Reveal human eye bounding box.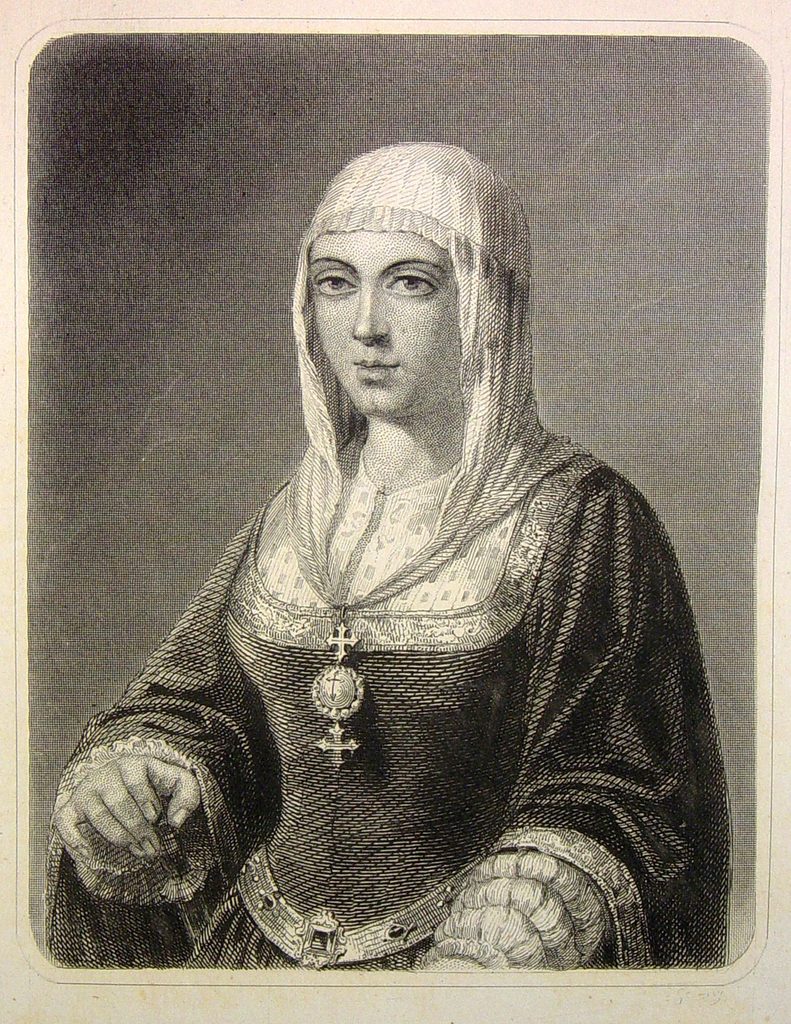
Revealed: locate(390, 269, 441, 302).
